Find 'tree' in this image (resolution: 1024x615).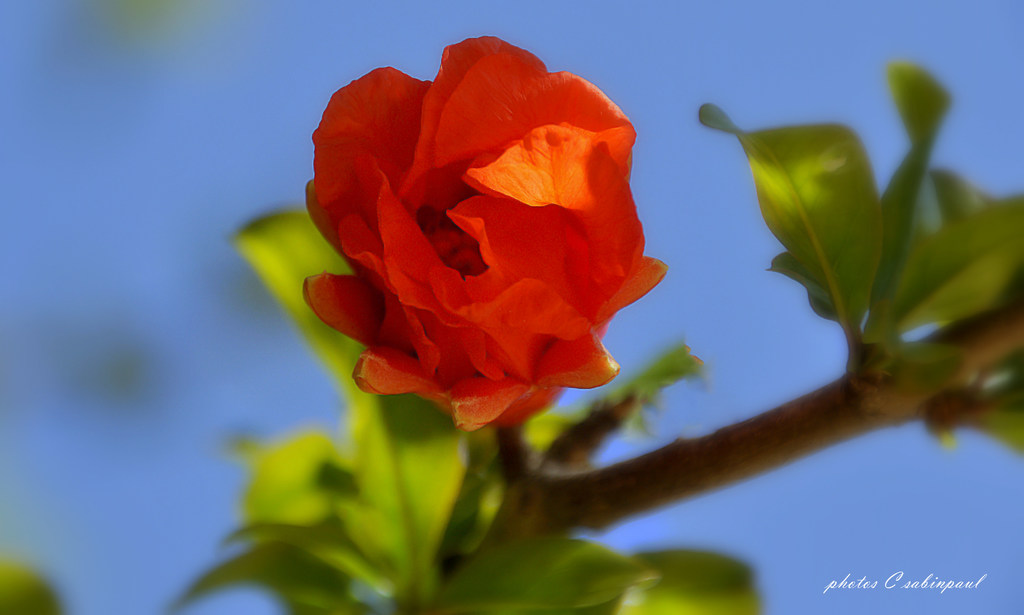
l=168, t=33, r=1023, b=614.
